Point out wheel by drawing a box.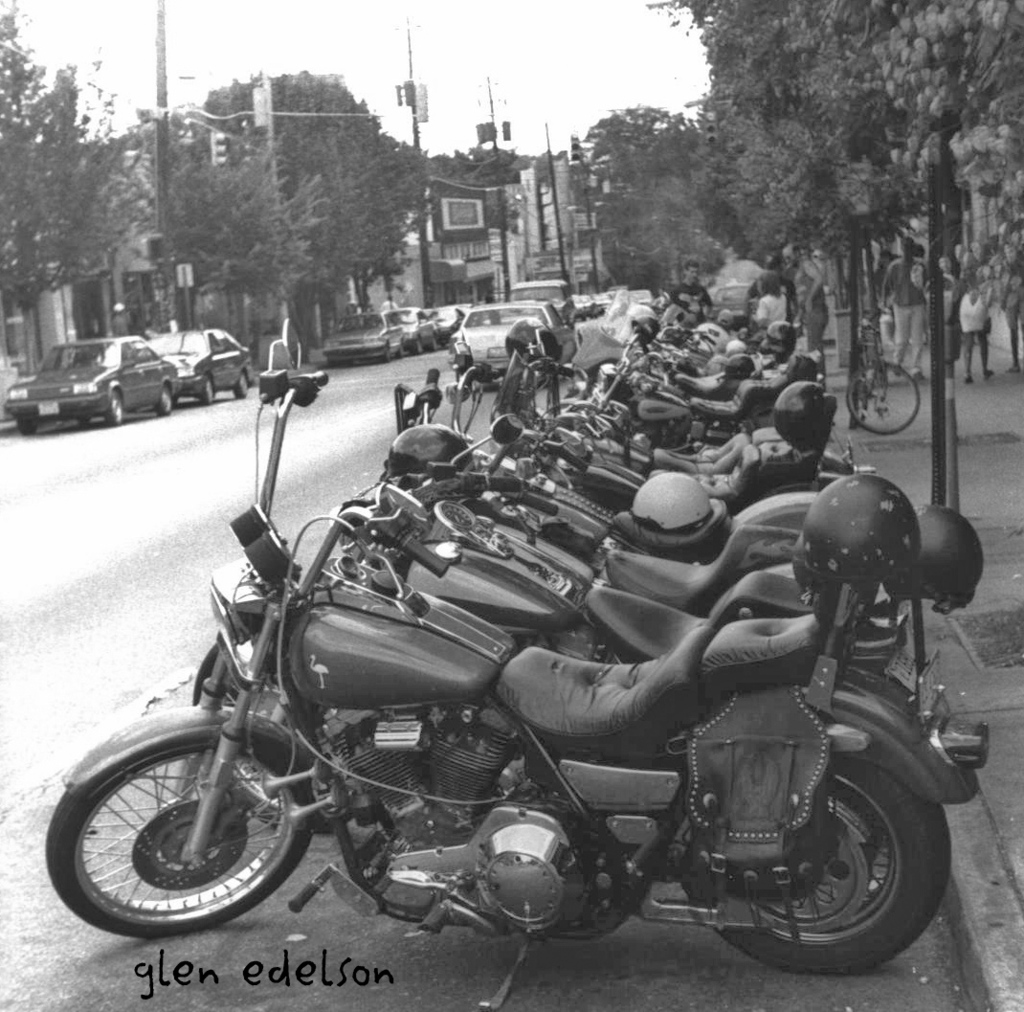
(x1=103, y1=390, x2=124, y2=421).
